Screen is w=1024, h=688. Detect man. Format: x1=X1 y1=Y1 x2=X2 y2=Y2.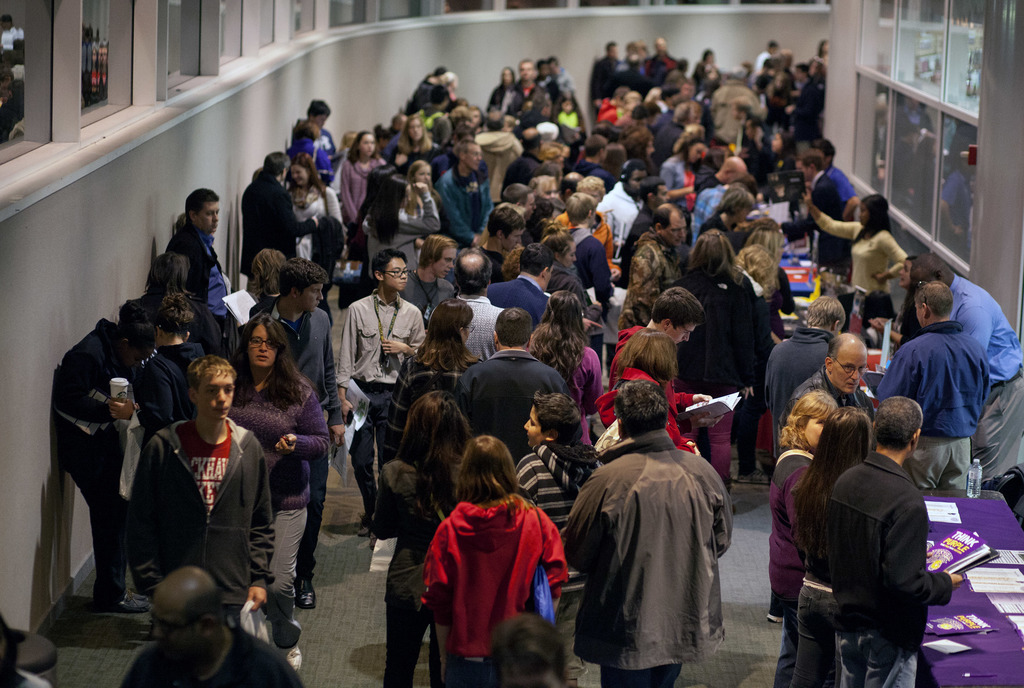
x1=440 y1=244 x2=502 y2=358.
